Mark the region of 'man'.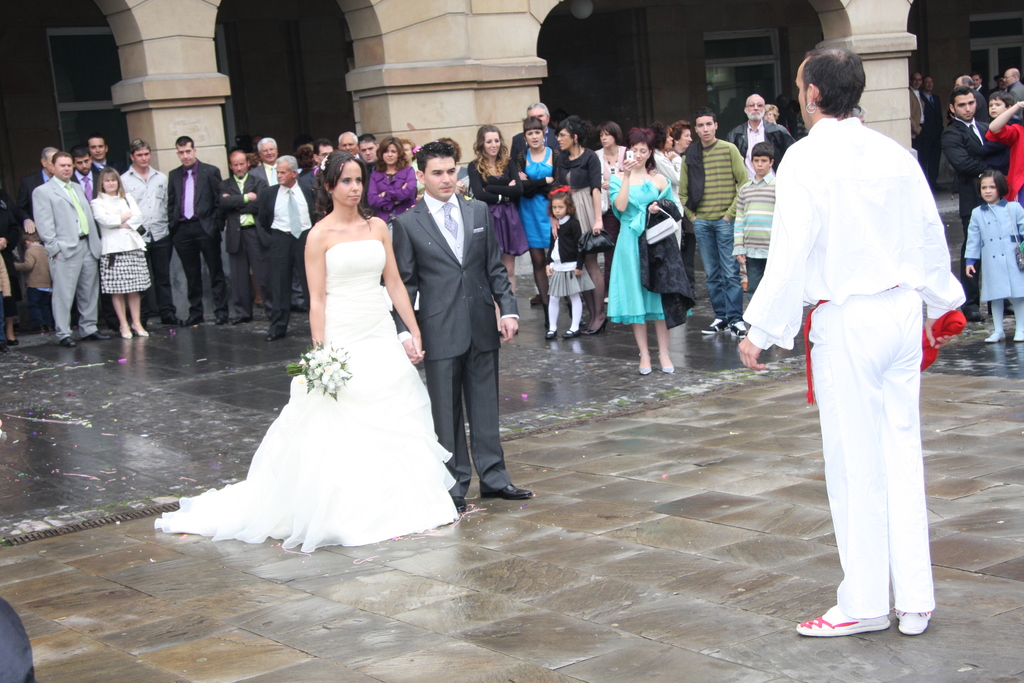
Region: (940,86,1012,327).
